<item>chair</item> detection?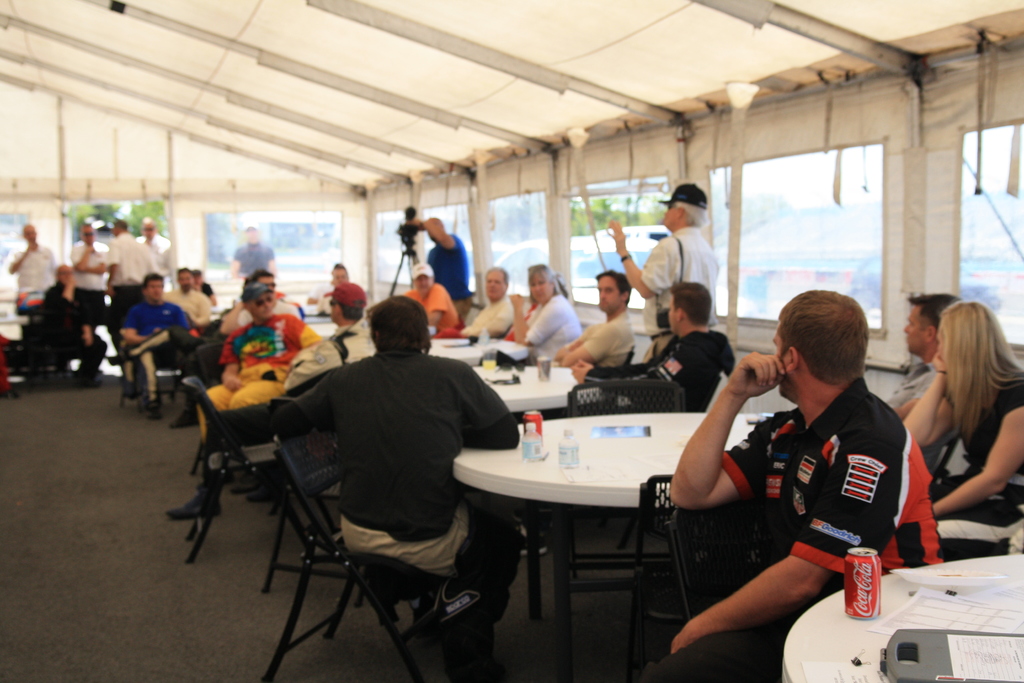
pyautogui.locateOnScreen(674, 509, 765, 654)
